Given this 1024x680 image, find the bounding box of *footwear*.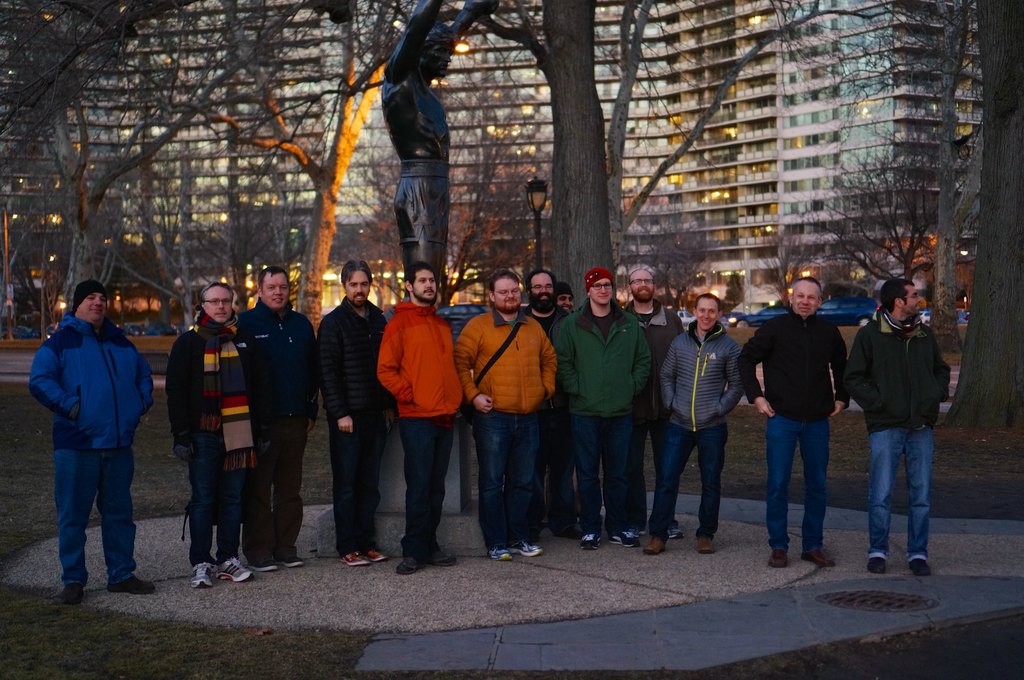
bbox=(278, 558, 301, 568).
